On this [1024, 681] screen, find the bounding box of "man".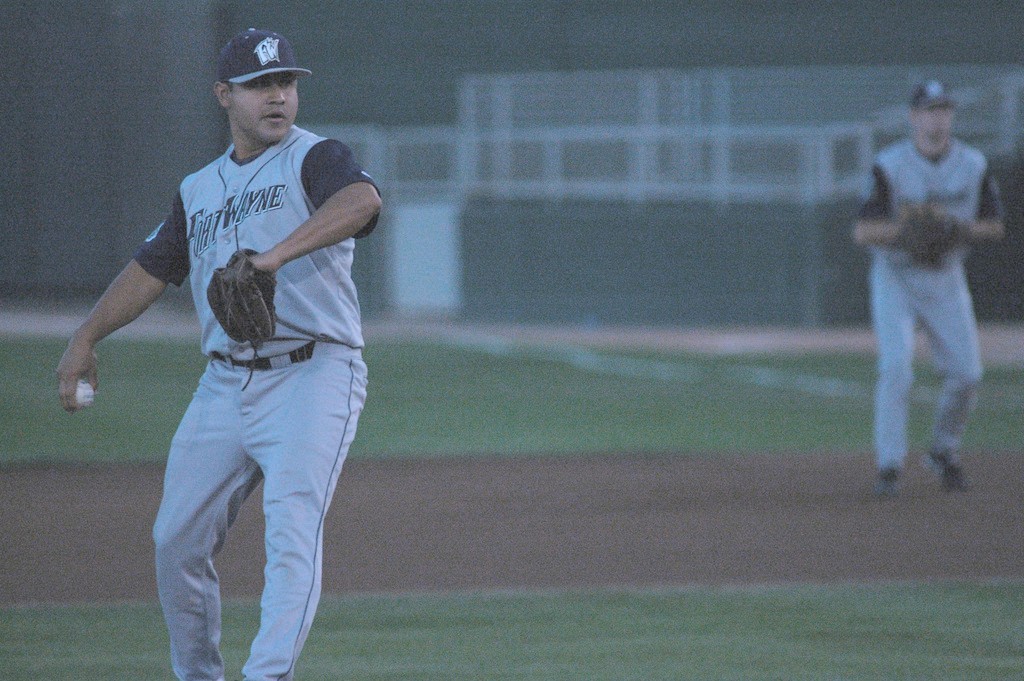
Bounding box: box=[835, 56, 1006, 517].
